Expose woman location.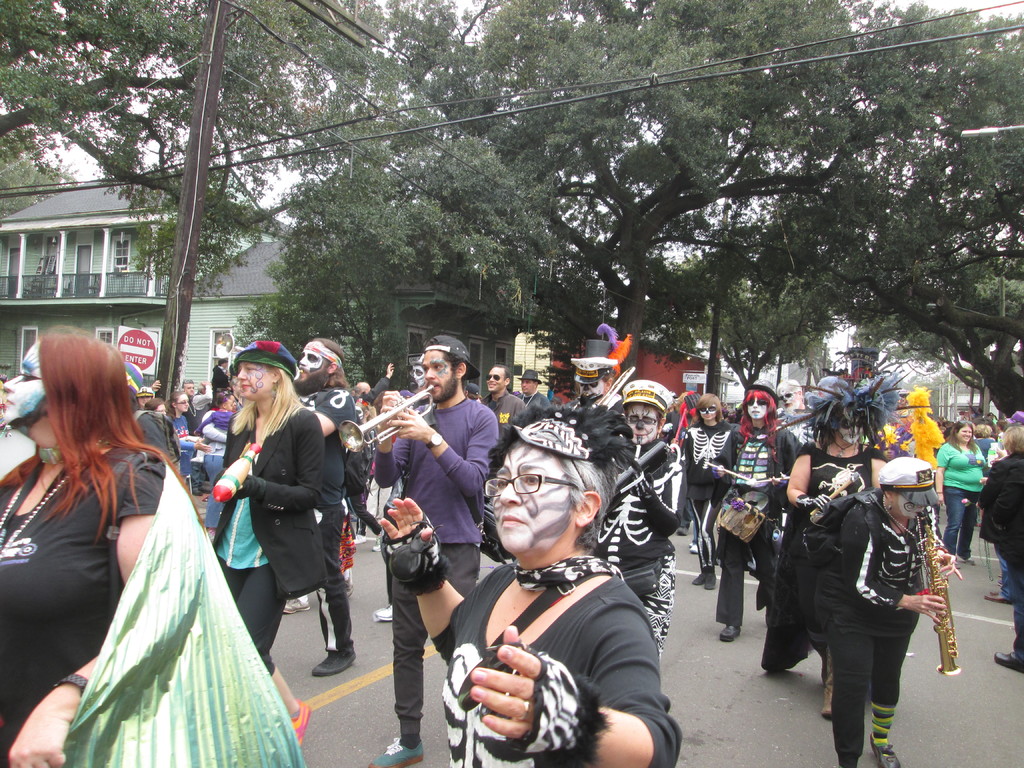
Exposed at l=979, t=429, r=1023, b=671.
